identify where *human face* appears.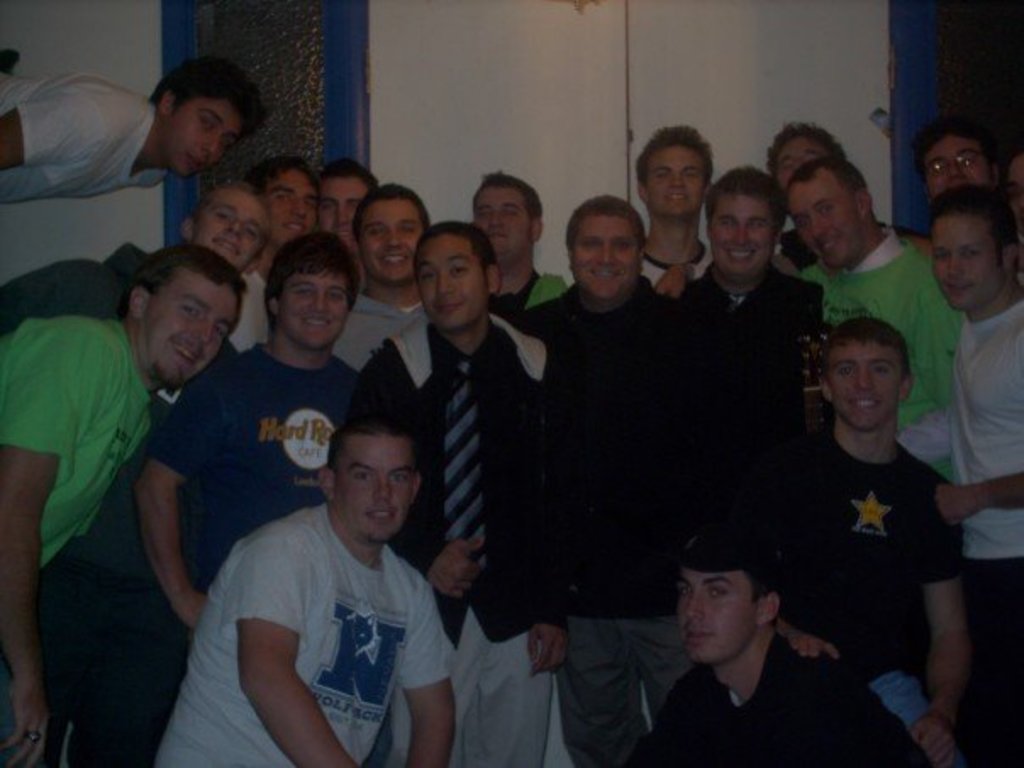
Appears at left=198, top=190, right=270, bottom=271.
